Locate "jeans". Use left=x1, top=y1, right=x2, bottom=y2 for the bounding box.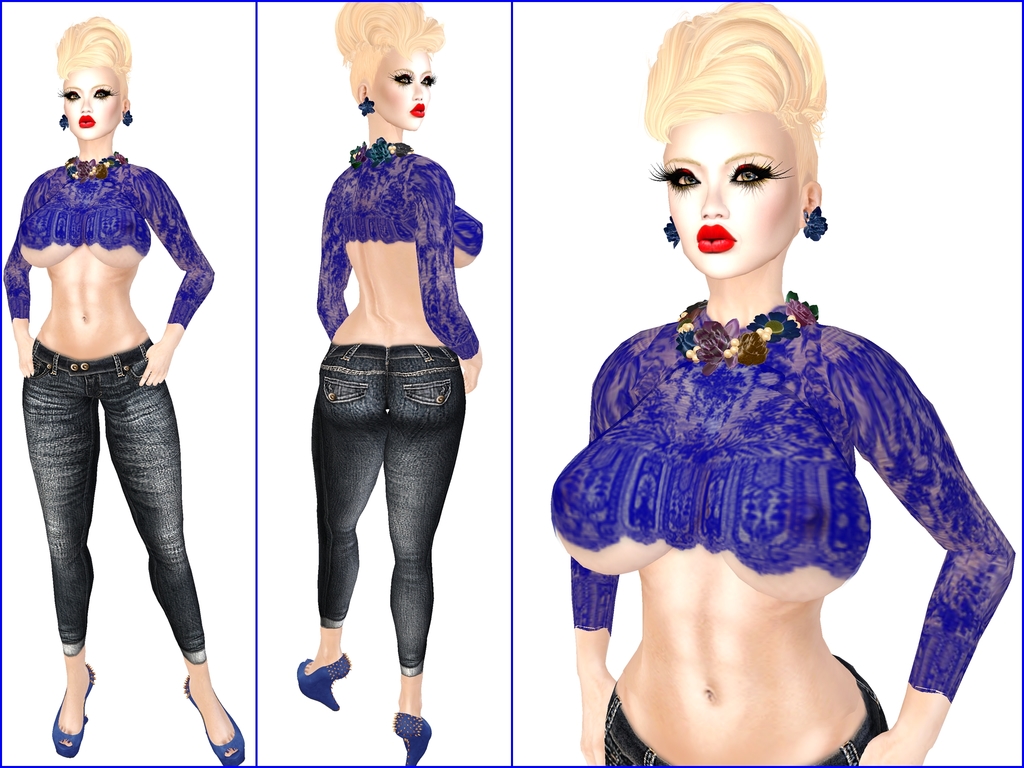
left=24, top=342, right=203, bottom=659.
